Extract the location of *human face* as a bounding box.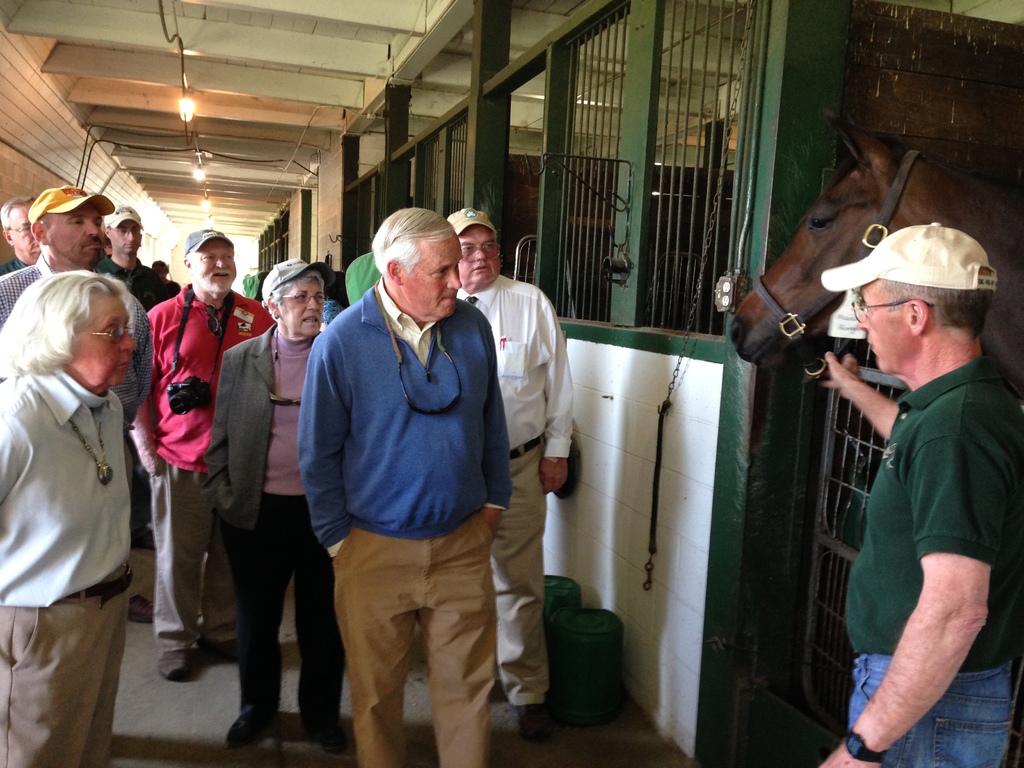
[left=50, top=201, right=103, bottom=268].
